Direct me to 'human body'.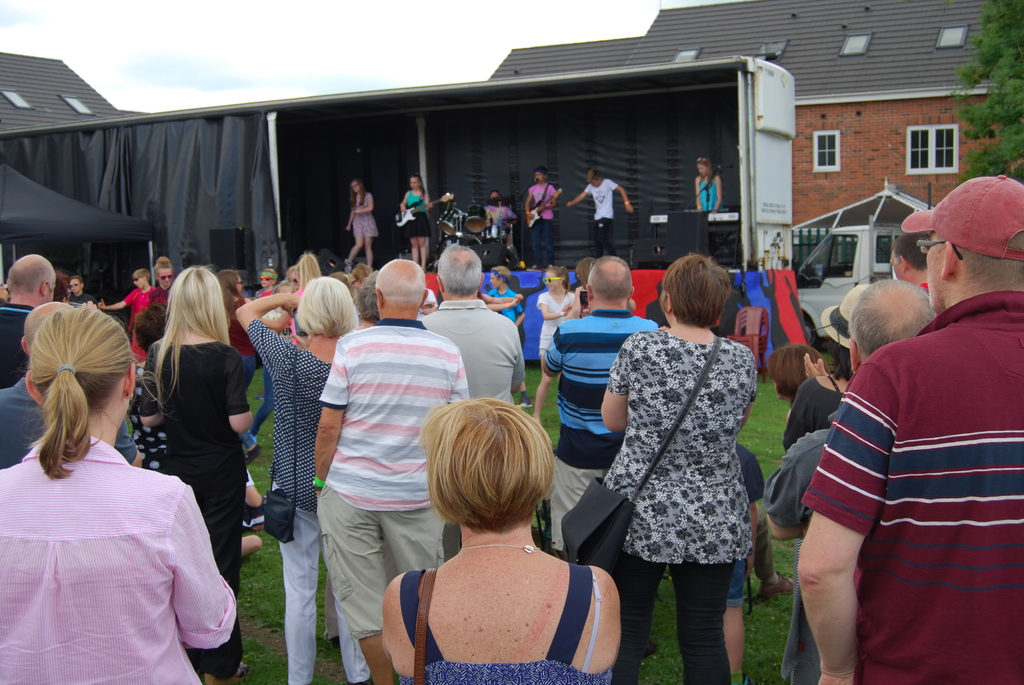
Direction: <box>344,193,374,274</box>.
